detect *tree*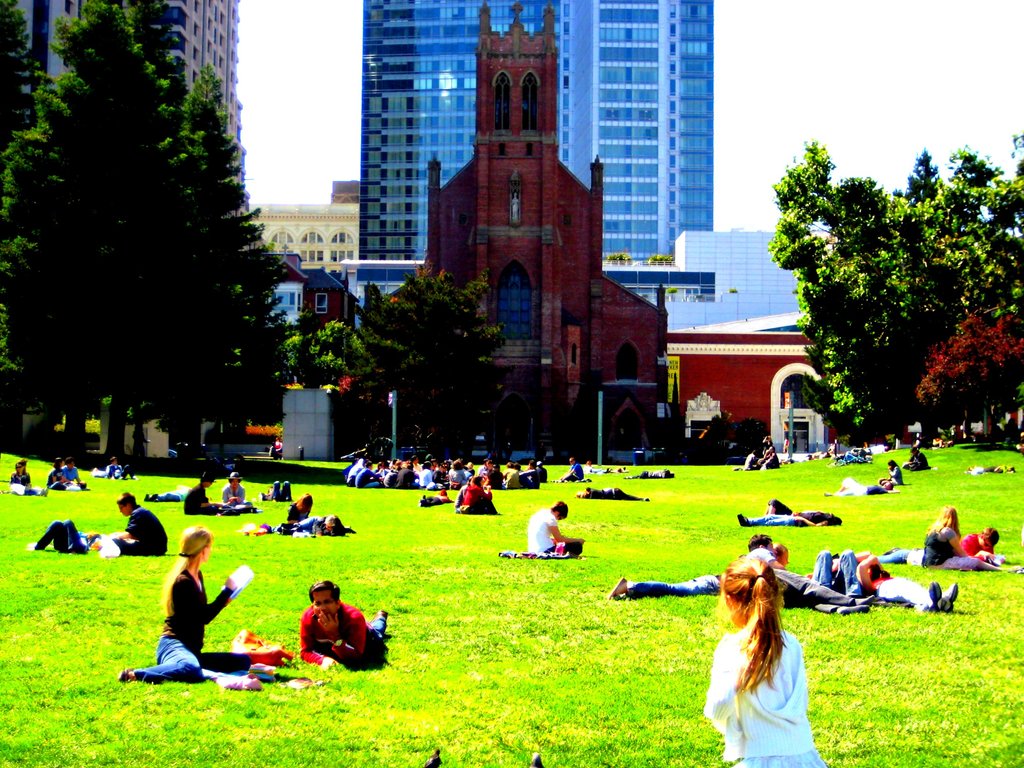
279, 315, 366, 394
